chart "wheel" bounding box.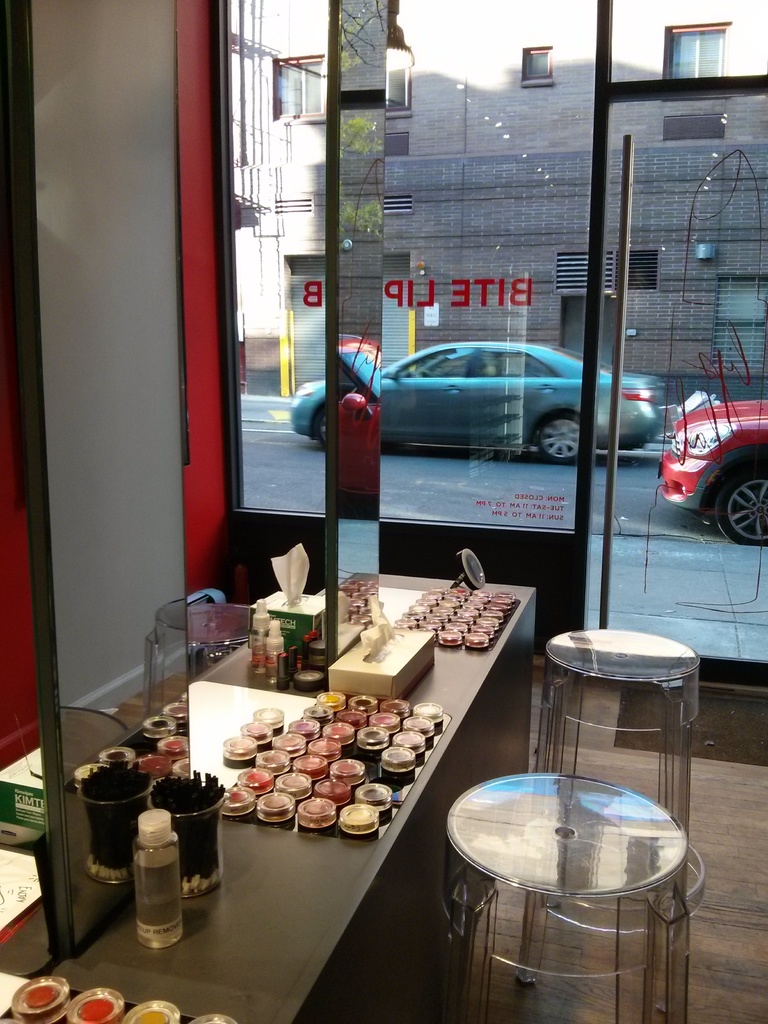
Charted: 537/407/582/468.
